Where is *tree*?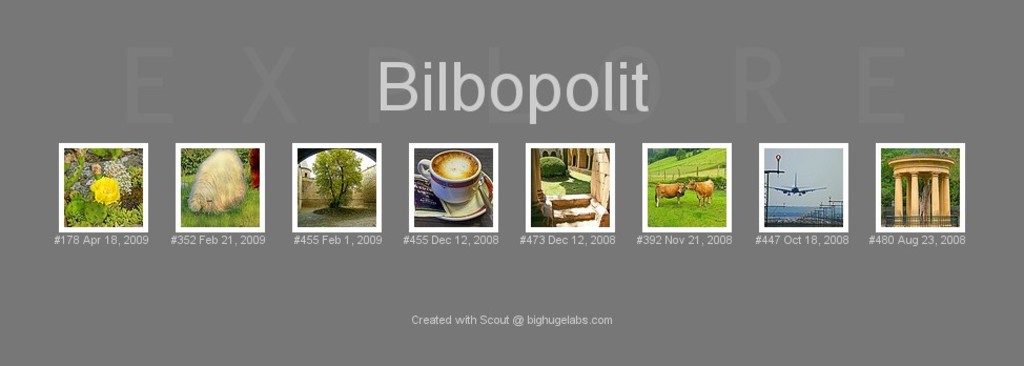
882:153:962:209.
